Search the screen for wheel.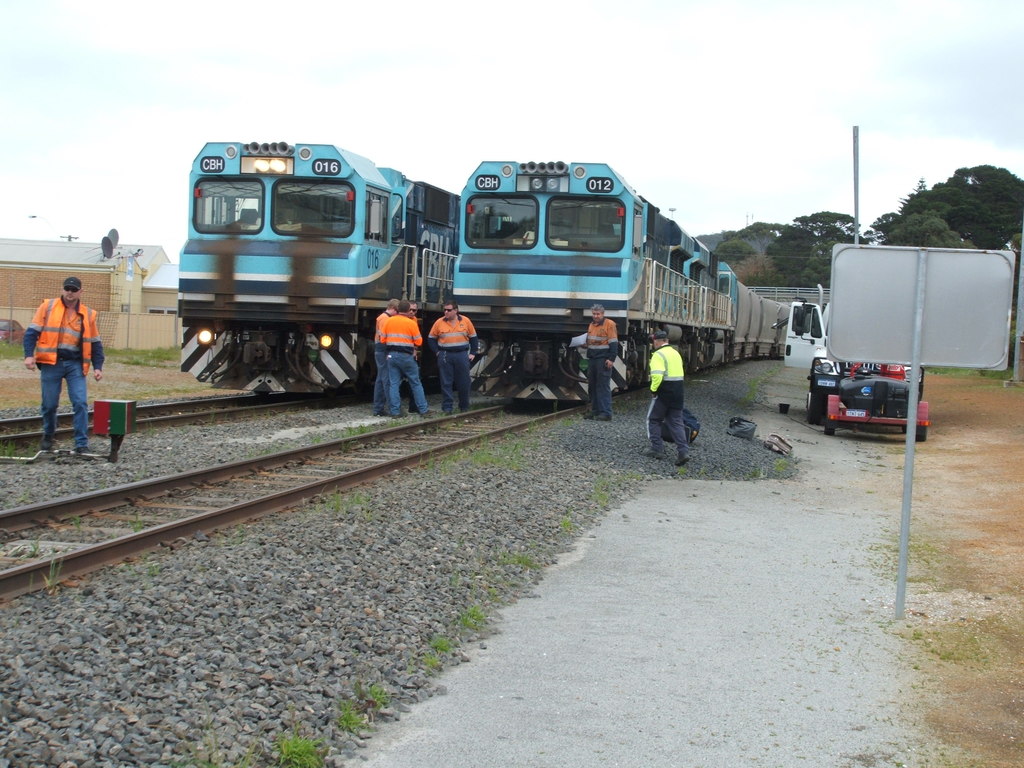
Found at <box>806,380,827,424</box>.
